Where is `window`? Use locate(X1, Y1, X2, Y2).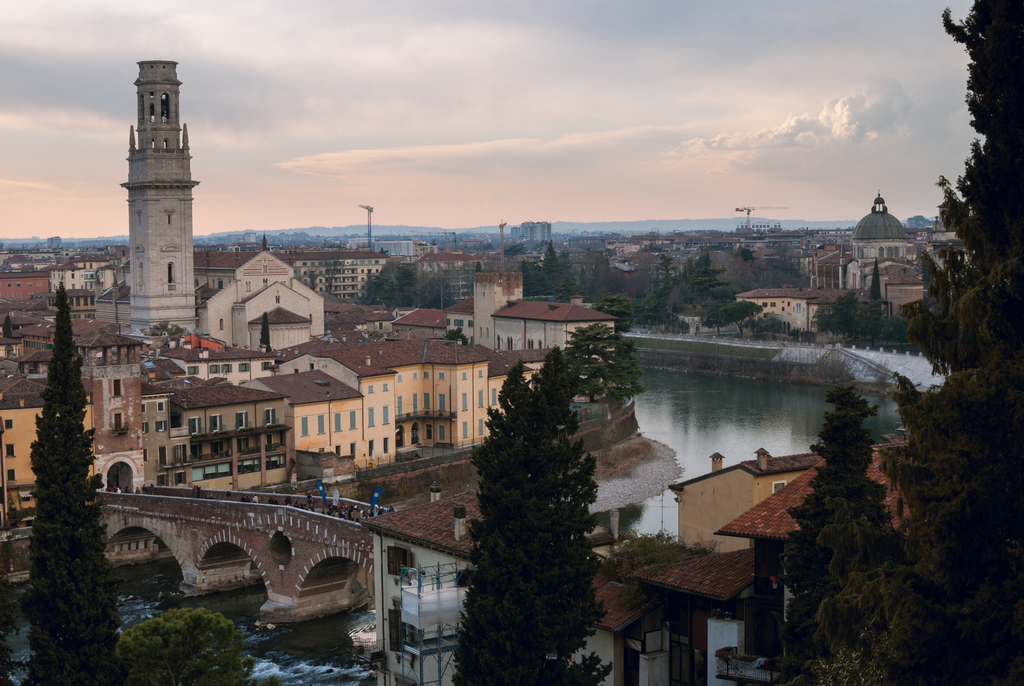
locate(437, 390, 452, 414).
